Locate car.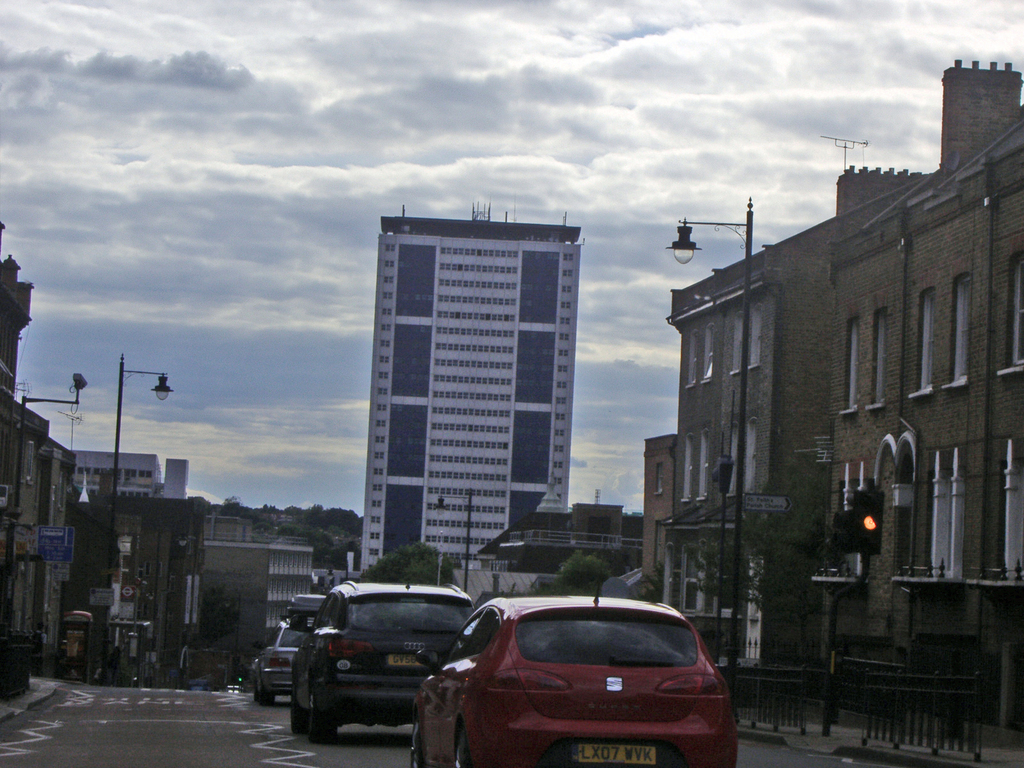
Bounding box: (243, 595, 322, 701).
